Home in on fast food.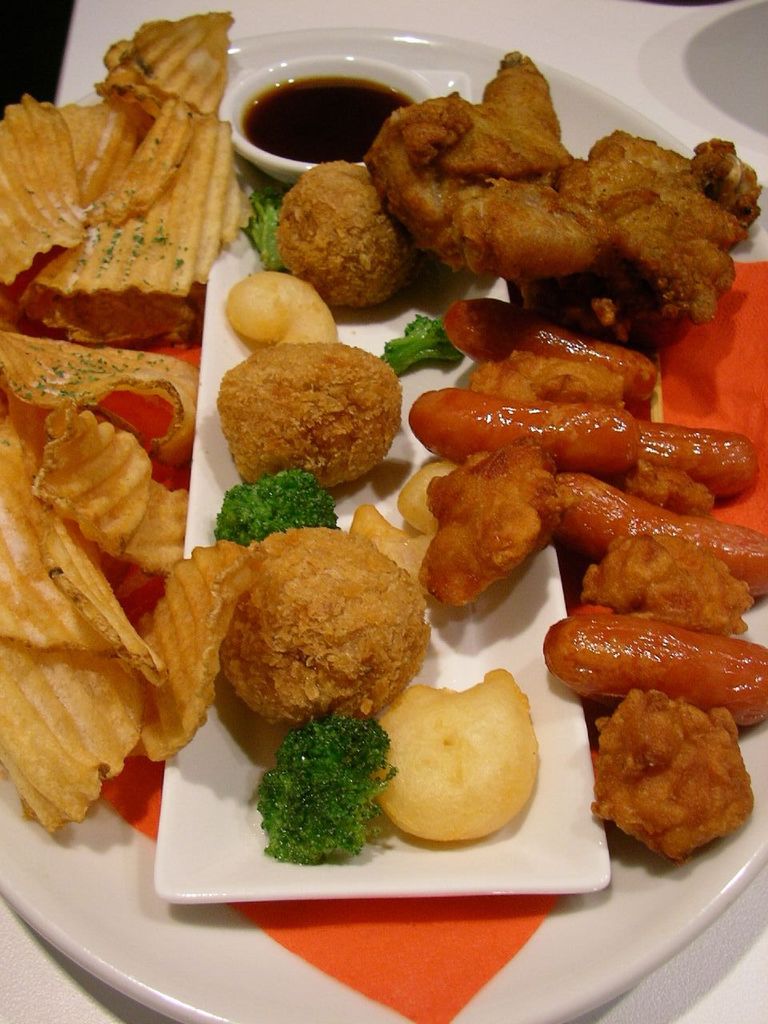
Homed in at region(235, 526, 438, 726).
